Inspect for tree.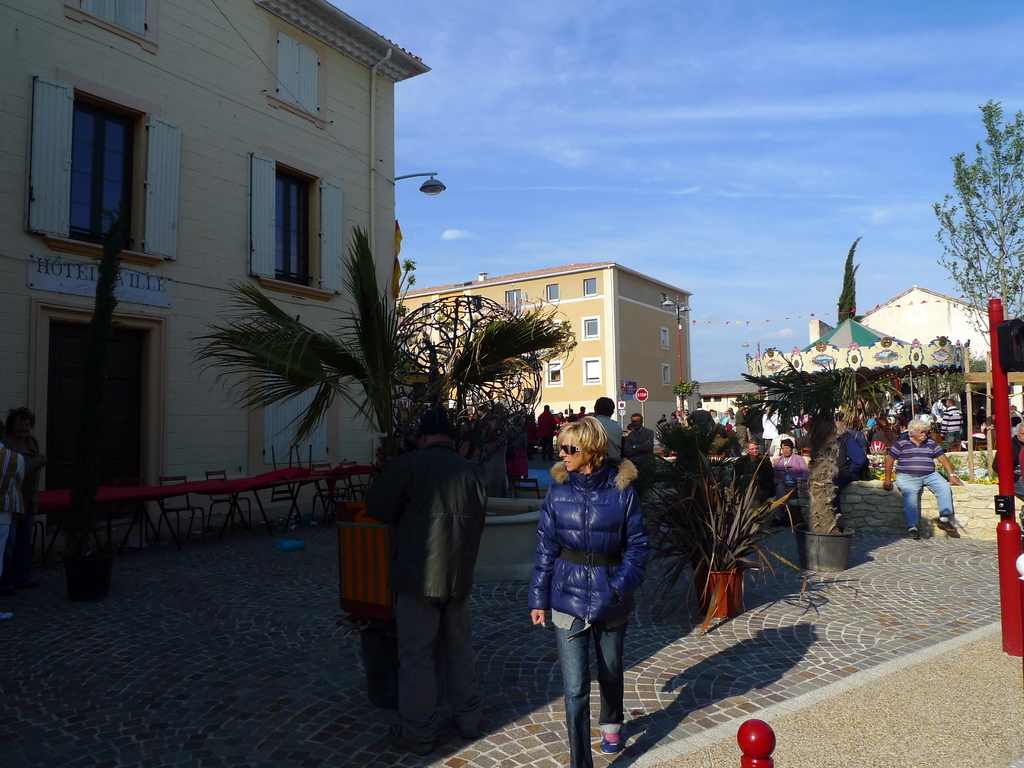
Inspection: 931:95:1023:368.
